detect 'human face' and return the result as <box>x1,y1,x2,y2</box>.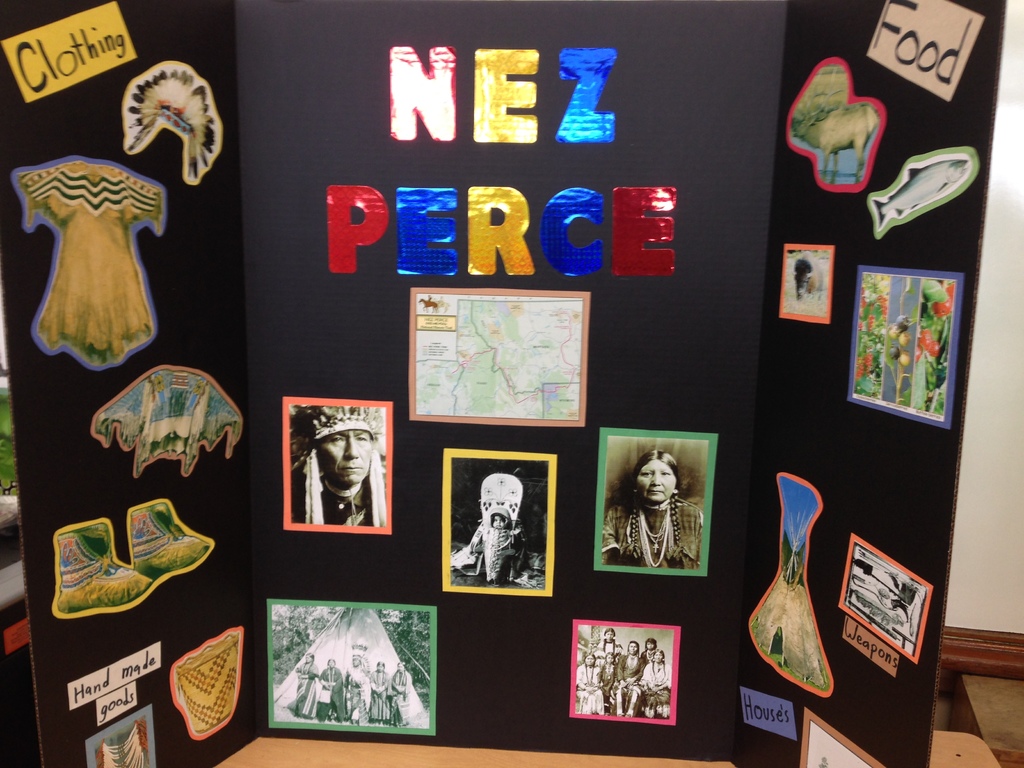
<box>644,641,655,650</box>.
